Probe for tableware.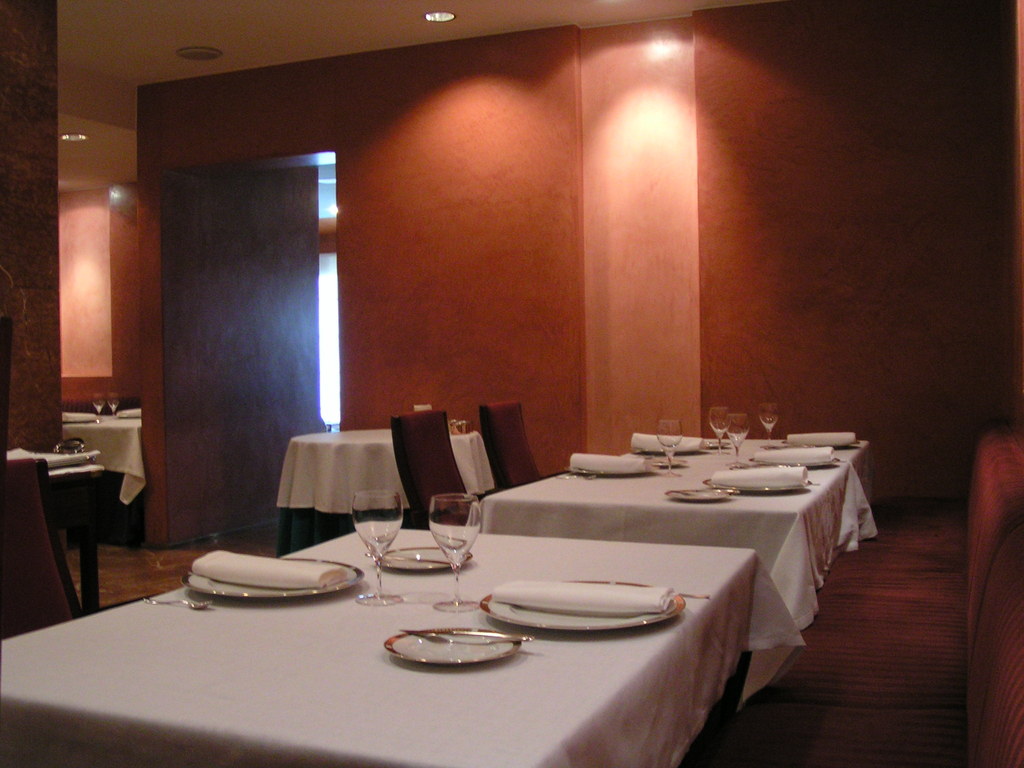
Probe result: region(708, 405, 728, 452).
